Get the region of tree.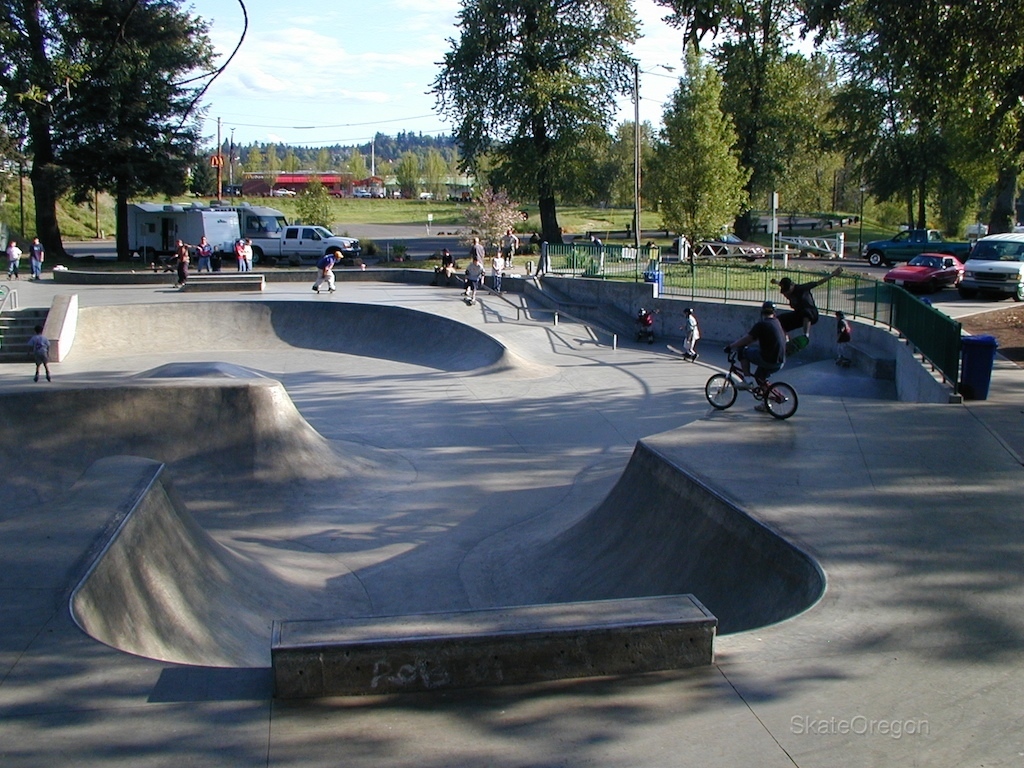
box(743, 49, 830, 230).
